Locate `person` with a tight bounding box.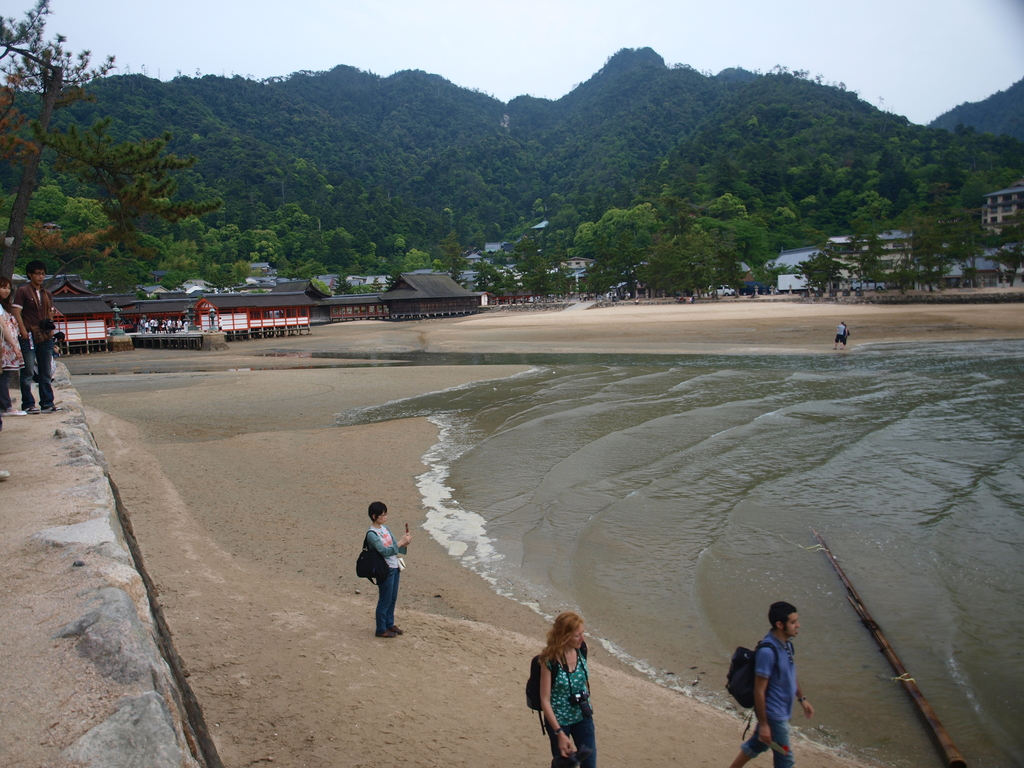
select_region(1, 470, 13, 480).
